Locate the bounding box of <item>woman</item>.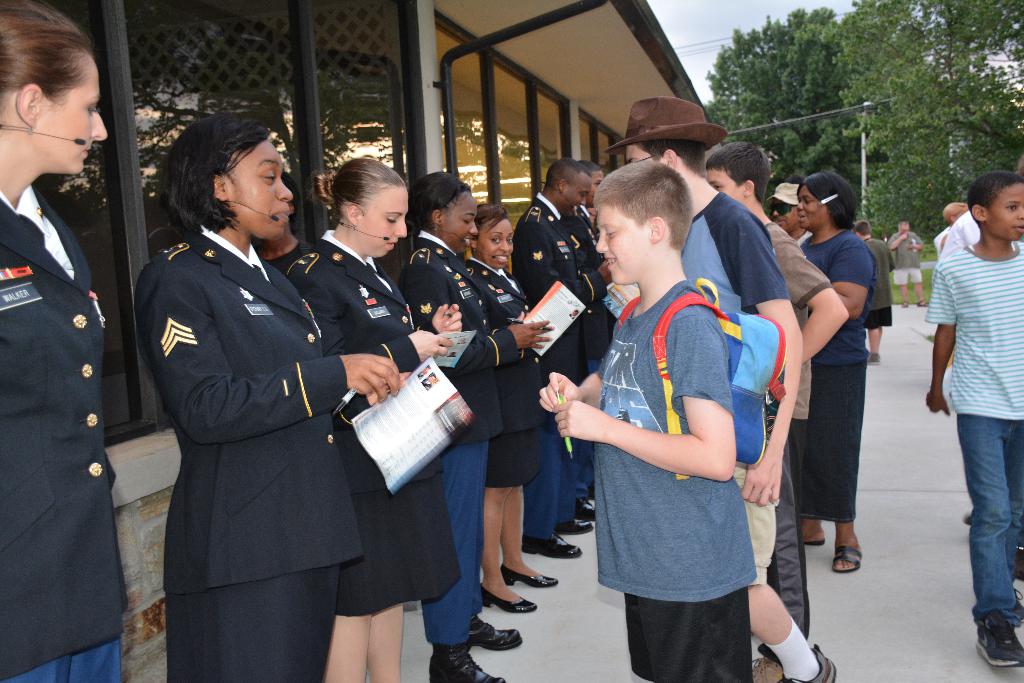
Bounding box: l=395, t=165, r=554, b=682.
